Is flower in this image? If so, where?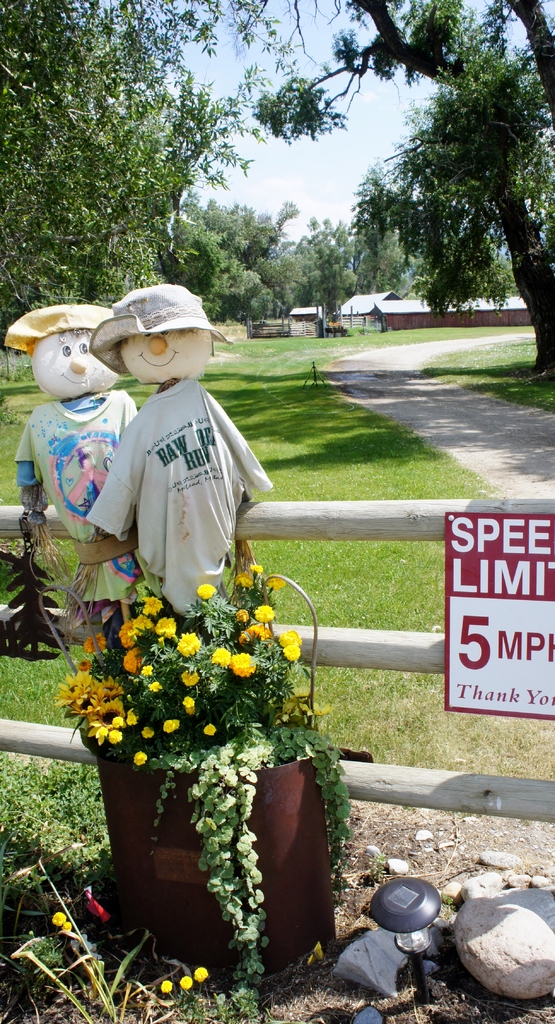
Yes, at 141/596/163/615.
